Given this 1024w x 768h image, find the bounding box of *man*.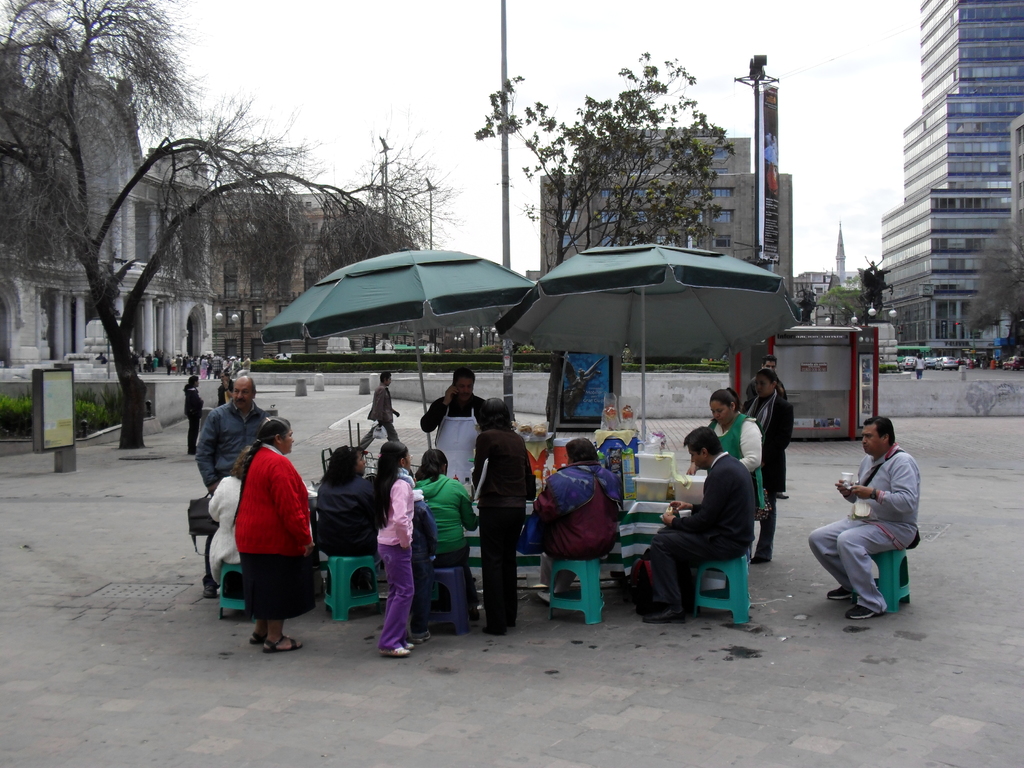
419/367/488/499.
